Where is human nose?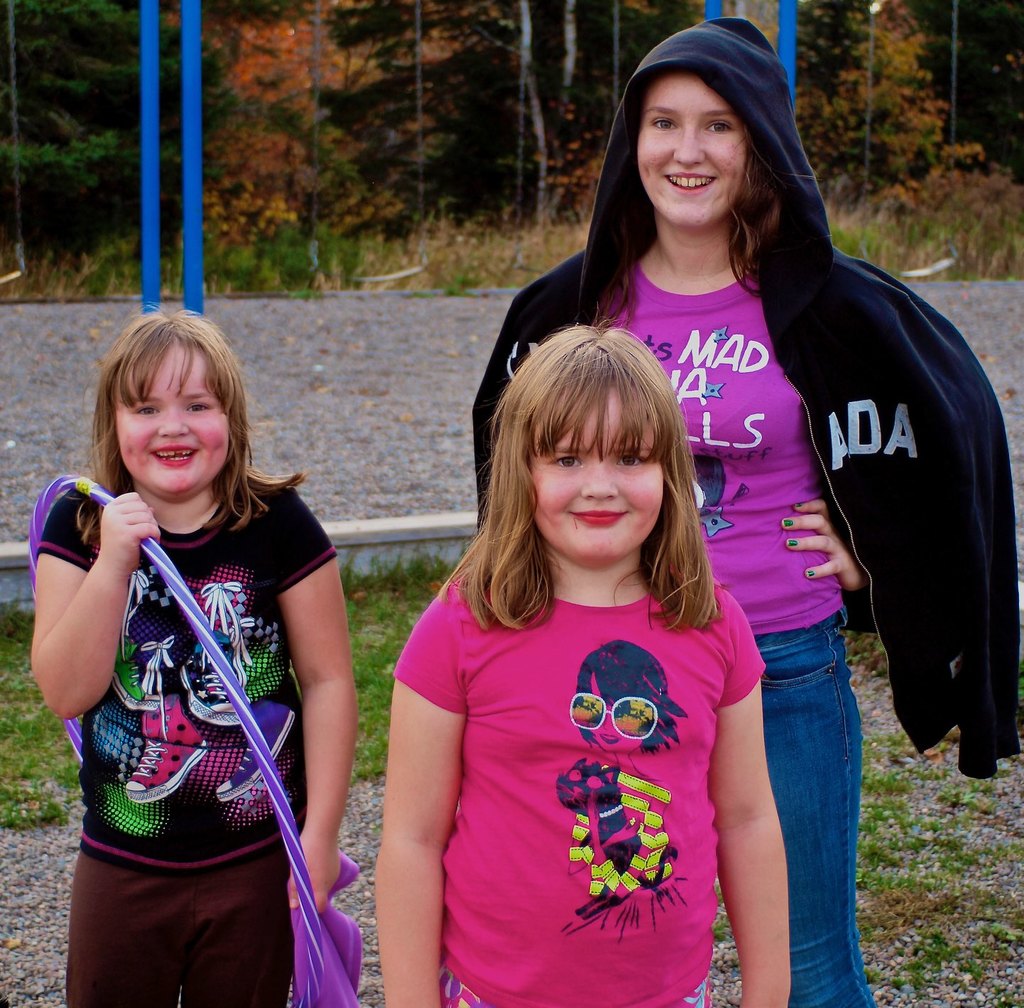
<box>670,129,702,163</box>.
